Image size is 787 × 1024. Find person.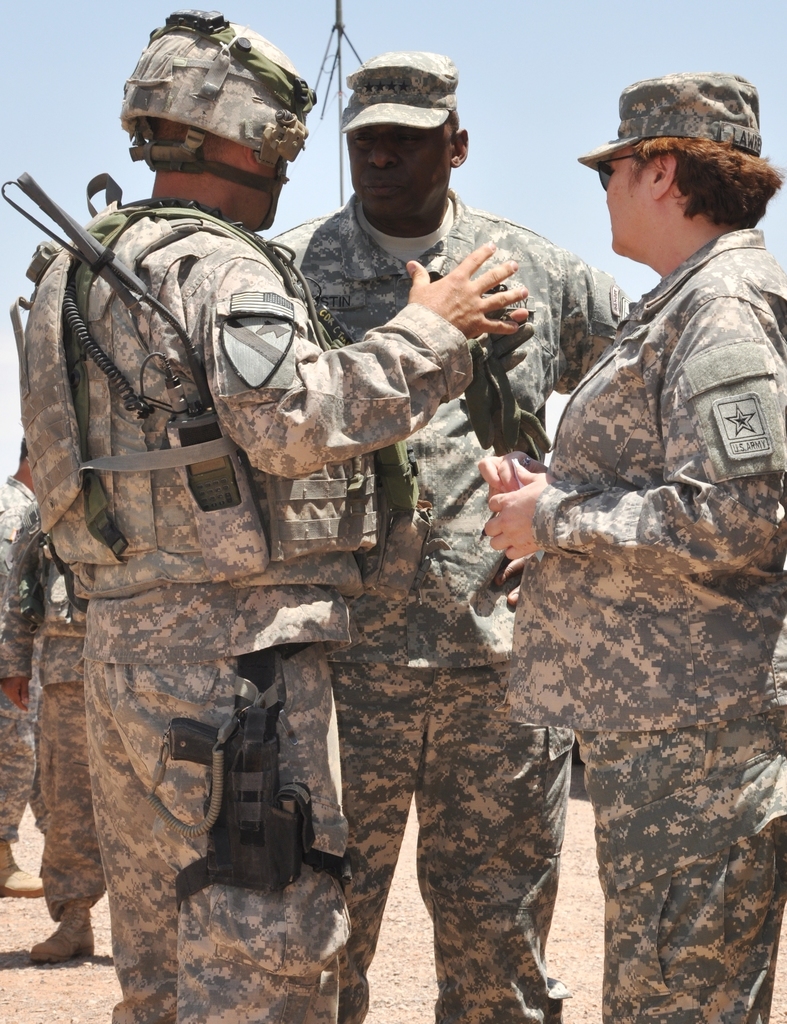
12:8:531:1023.
